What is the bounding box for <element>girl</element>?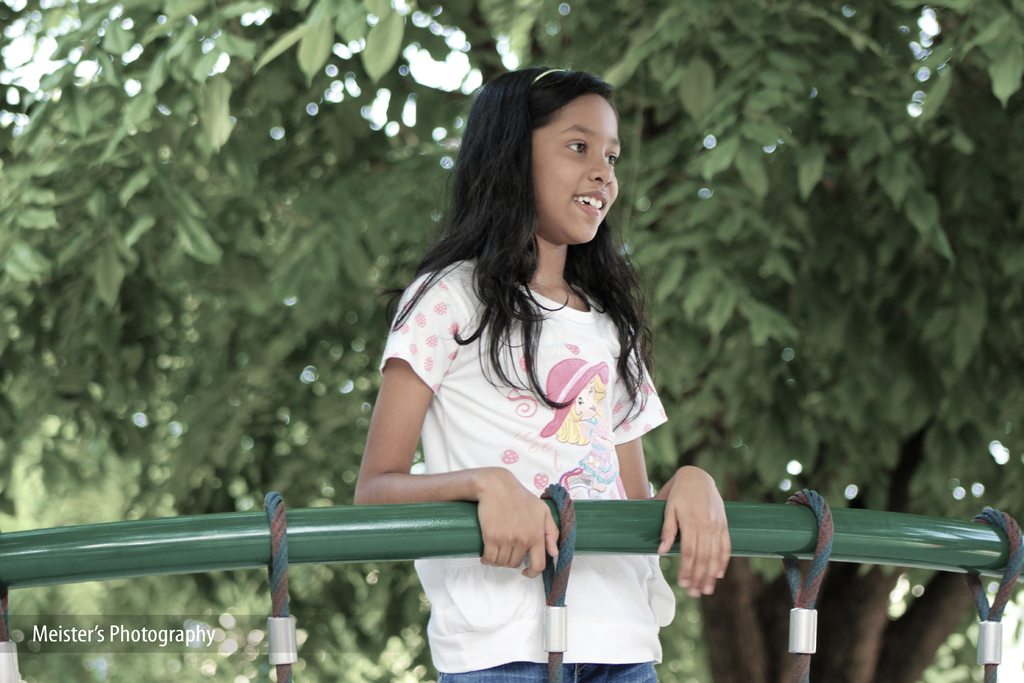
<region>356, 64, 731, 682</region>.
